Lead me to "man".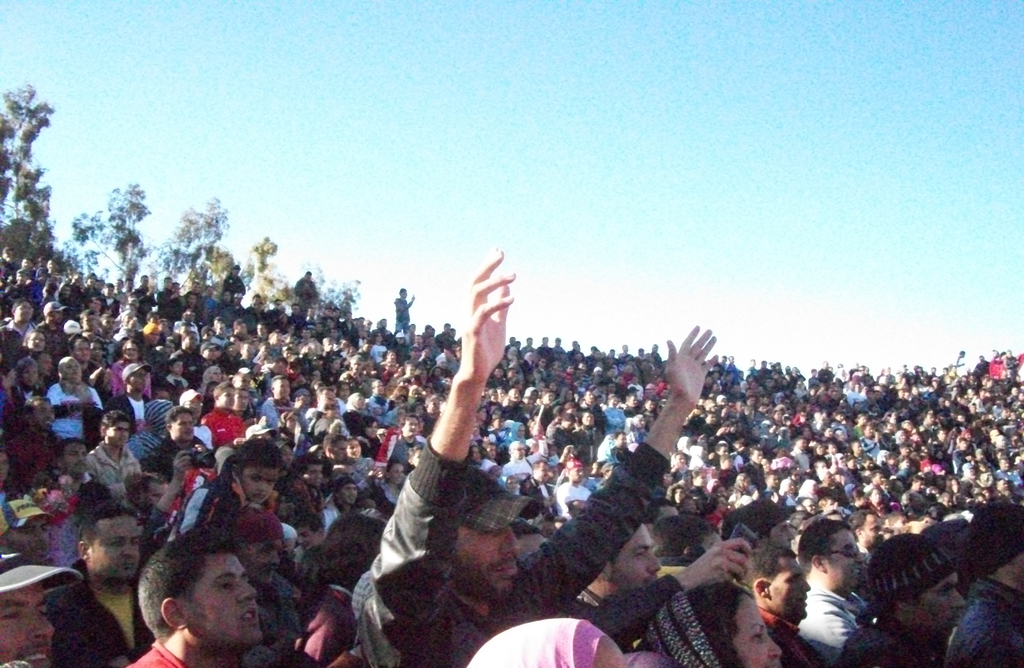
Lead to pyautogui.locateOnScreen(75, 331, 114, 400).
